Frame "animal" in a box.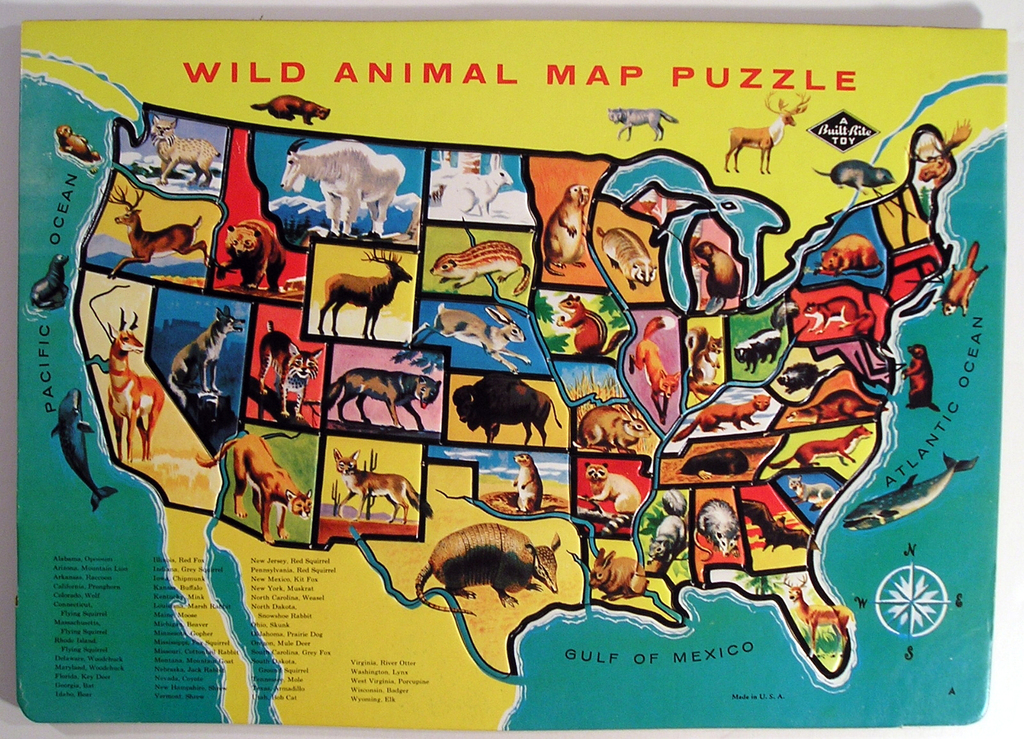
95 309 180 485.
